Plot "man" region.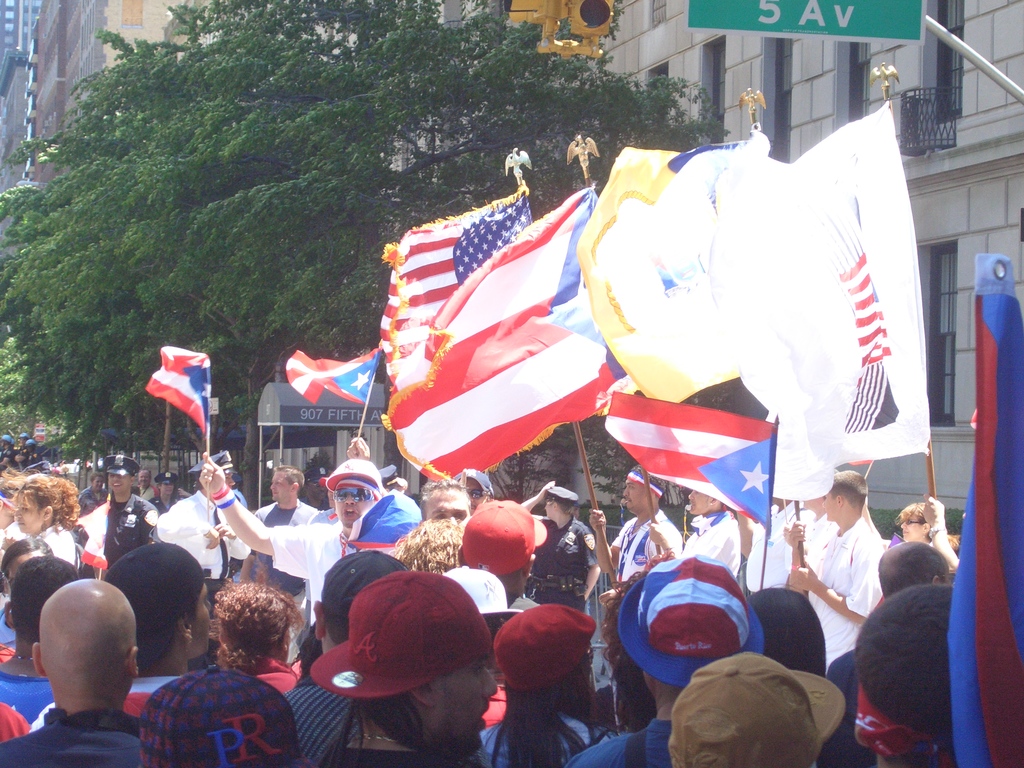
Plotted at 525 483 600 611.
